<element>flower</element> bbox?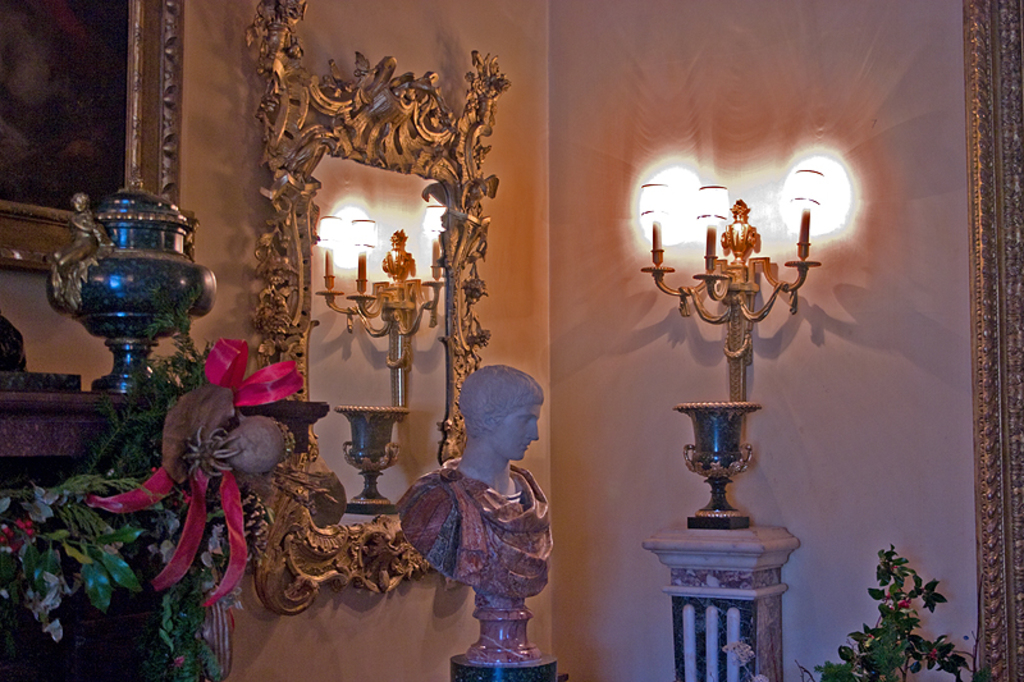
pyautogui.locateOnScreen(225, 354, 297, 426)
